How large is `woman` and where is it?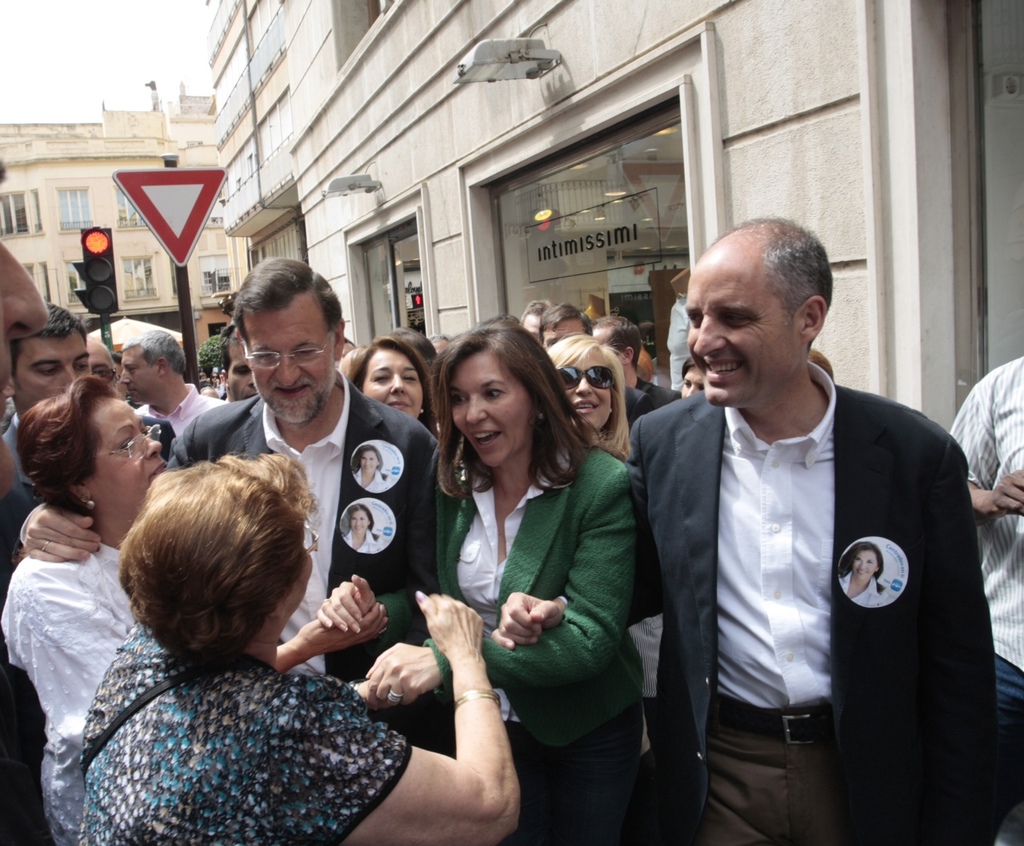
Bounding box: {"left": 534, "top": 333, "right": 638, "bottom": 468}.
